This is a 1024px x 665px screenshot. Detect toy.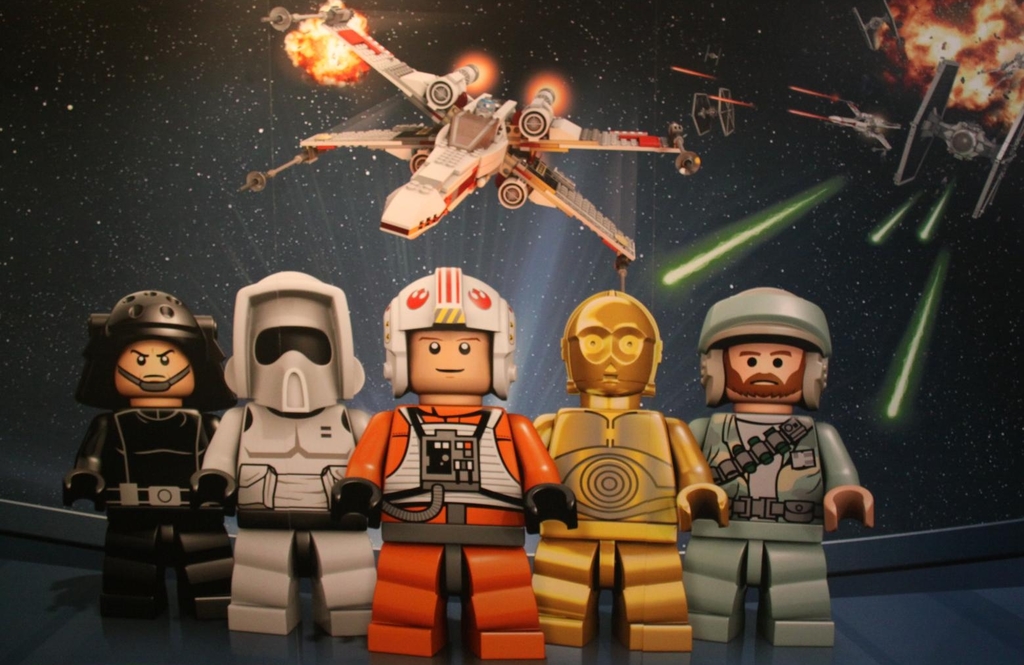
<region>329, 264, 583, 658</region>.
